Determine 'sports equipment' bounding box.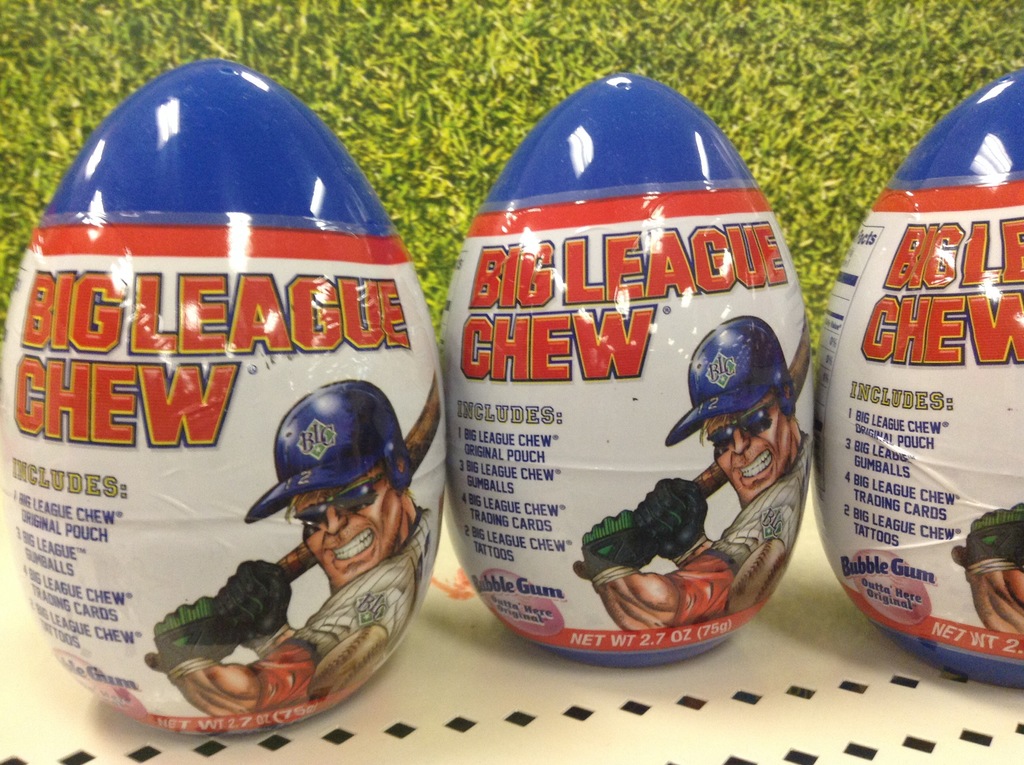
Determined: region(242, 381, 417, 525).
